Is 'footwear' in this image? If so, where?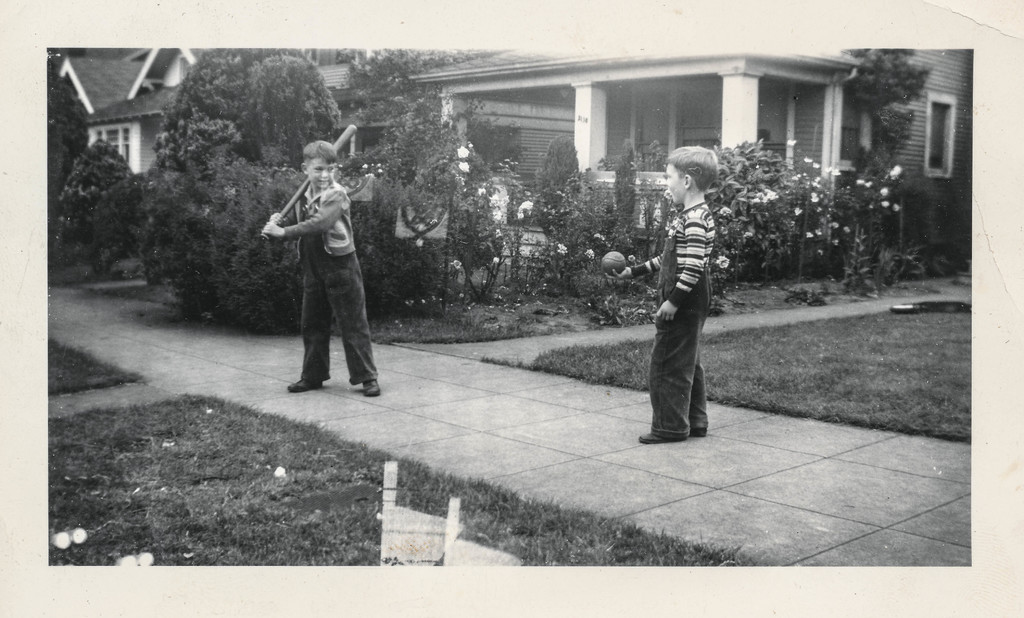
Yes, at Rect(635, 430, 675, 444).
